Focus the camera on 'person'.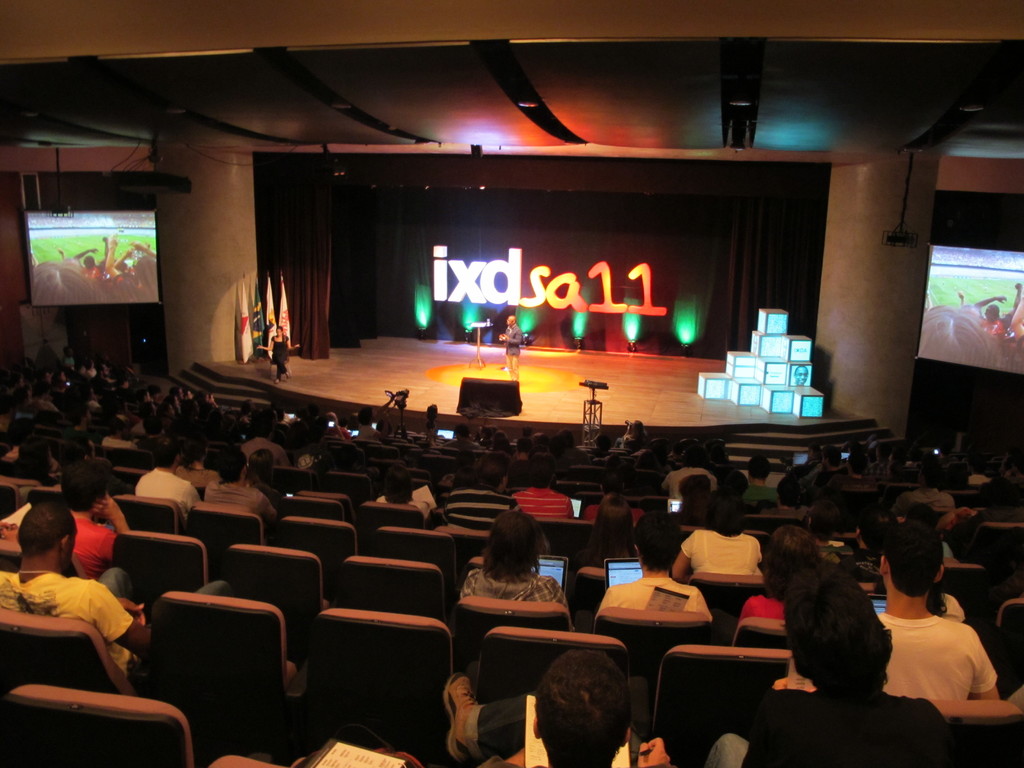
Focus region: Rect(241, 416, 296, 458).
